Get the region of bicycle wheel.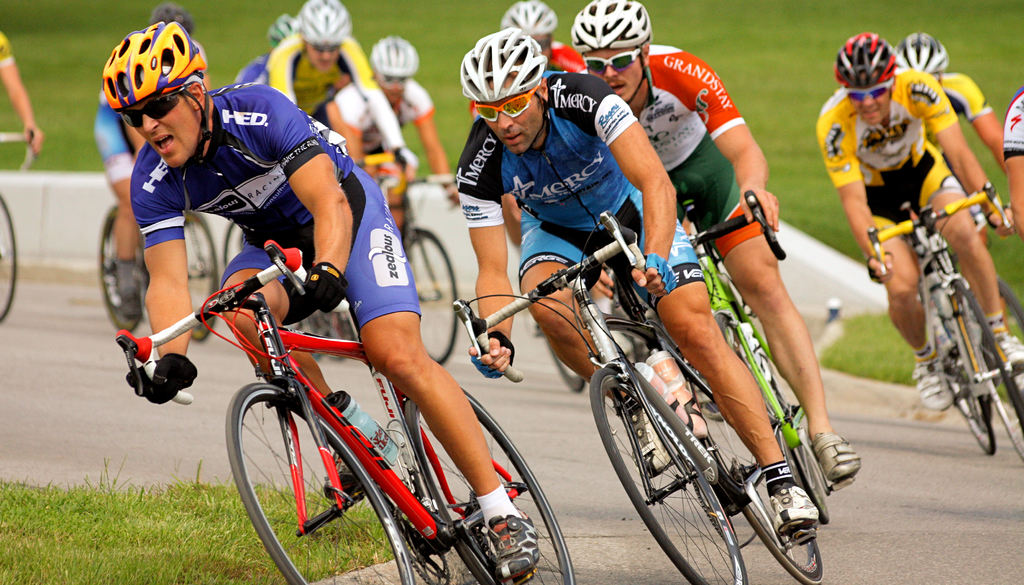
crop(669, 355, 828, 584).
